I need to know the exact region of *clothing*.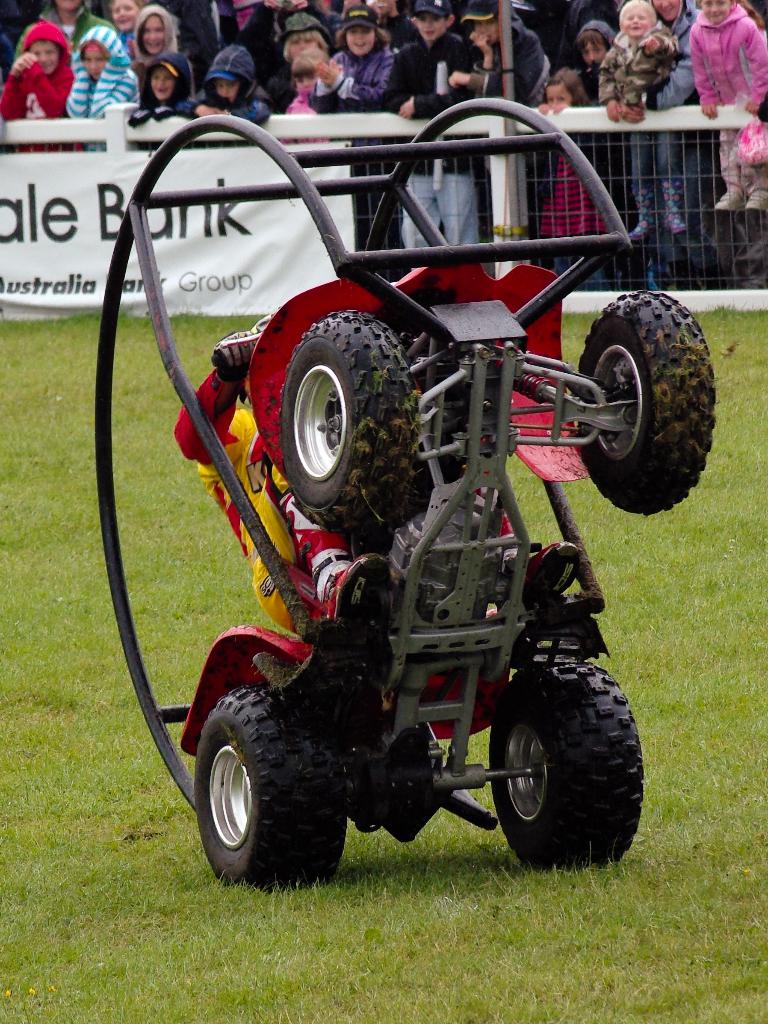
Region: Rect(7, 7, 78, 111).
